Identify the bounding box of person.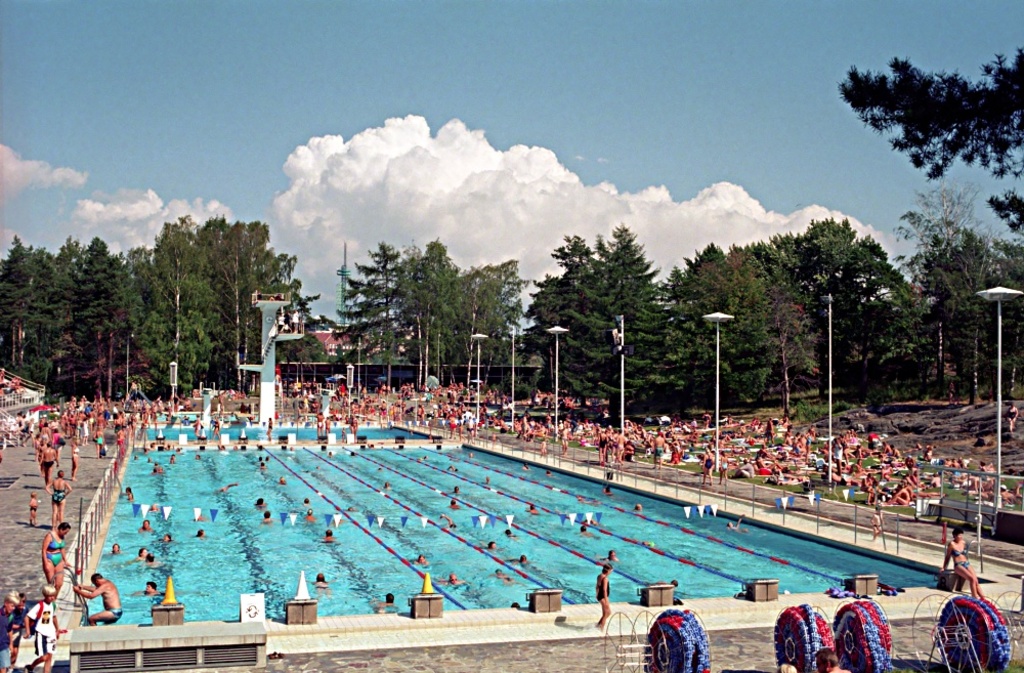
x1=140 y1=548 x2=150 y2=559.
